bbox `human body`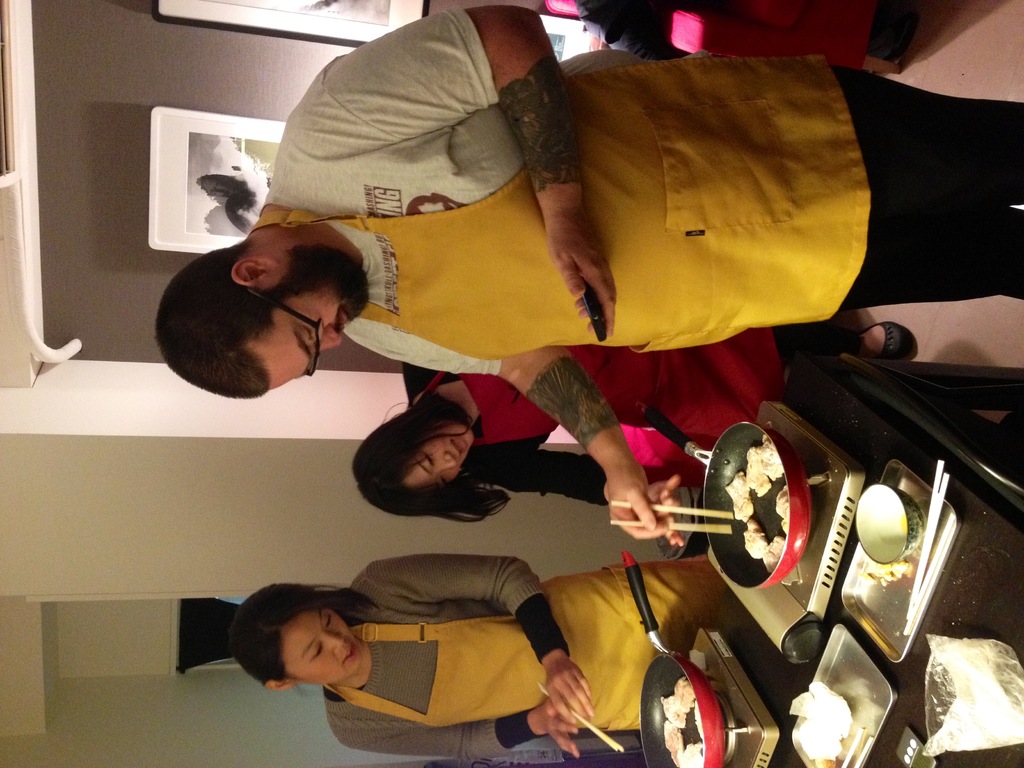
{"x1": 394, "y1": 352, "x2": 915, "y2": 509}
